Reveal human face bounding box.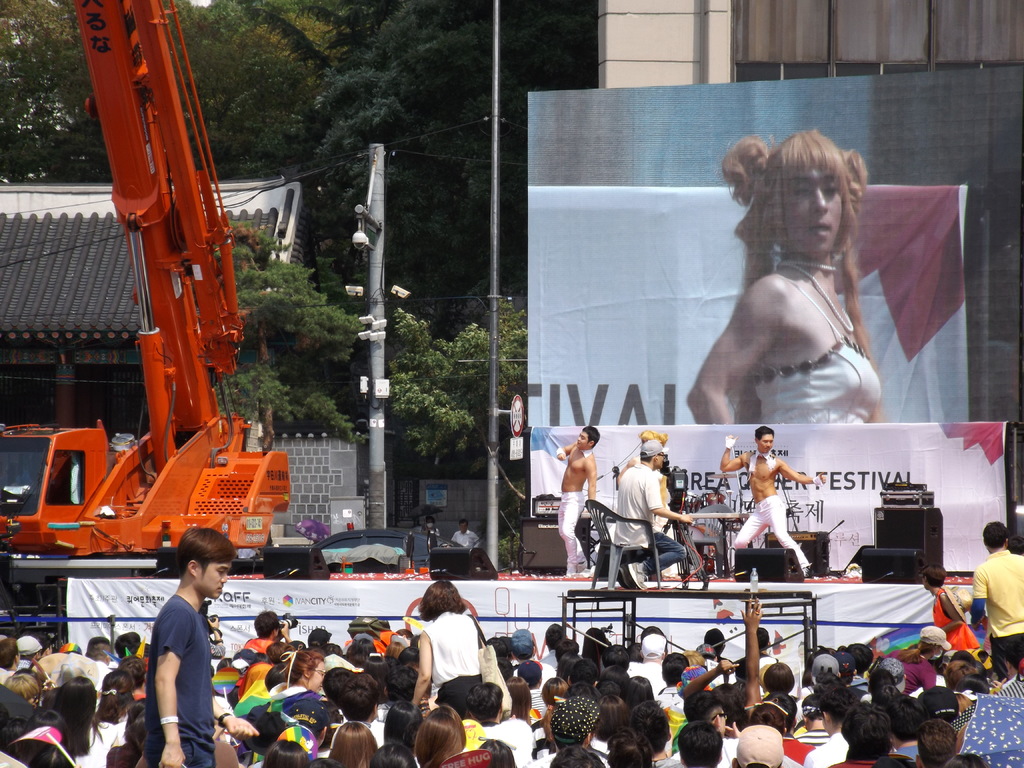
Revealed: crop(198, 561, 232, 598).
